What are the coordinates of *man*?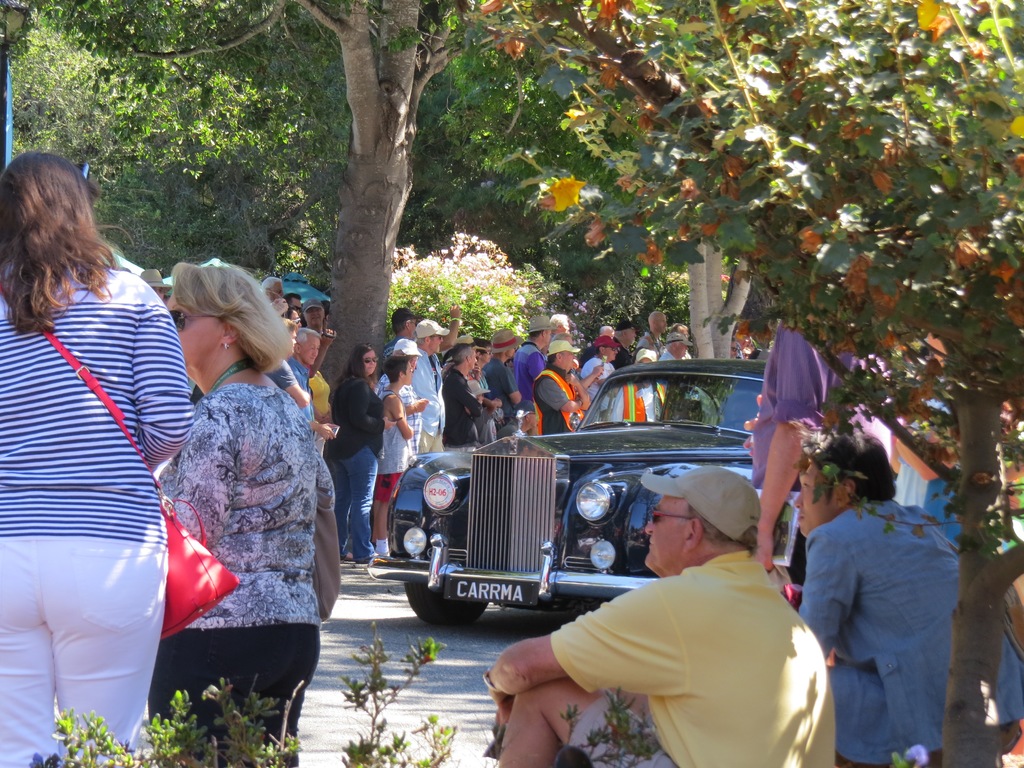
BBox(529, 337, 591, 435).
